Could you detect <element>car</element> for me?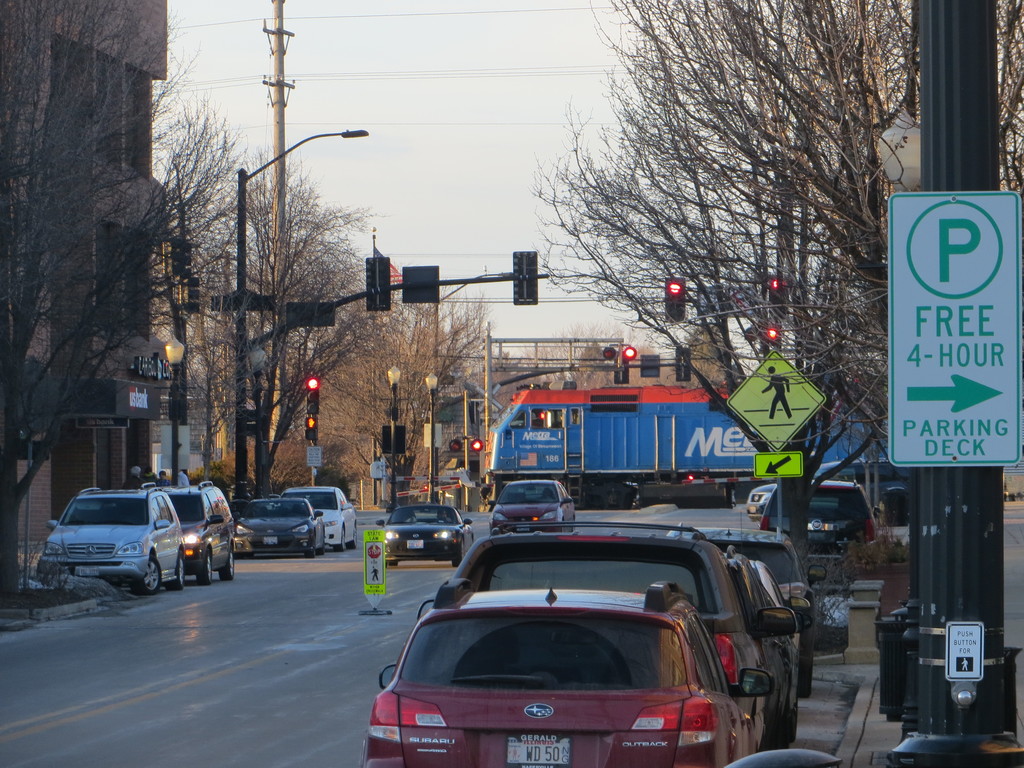
Detection result: [137,477,239,588].
